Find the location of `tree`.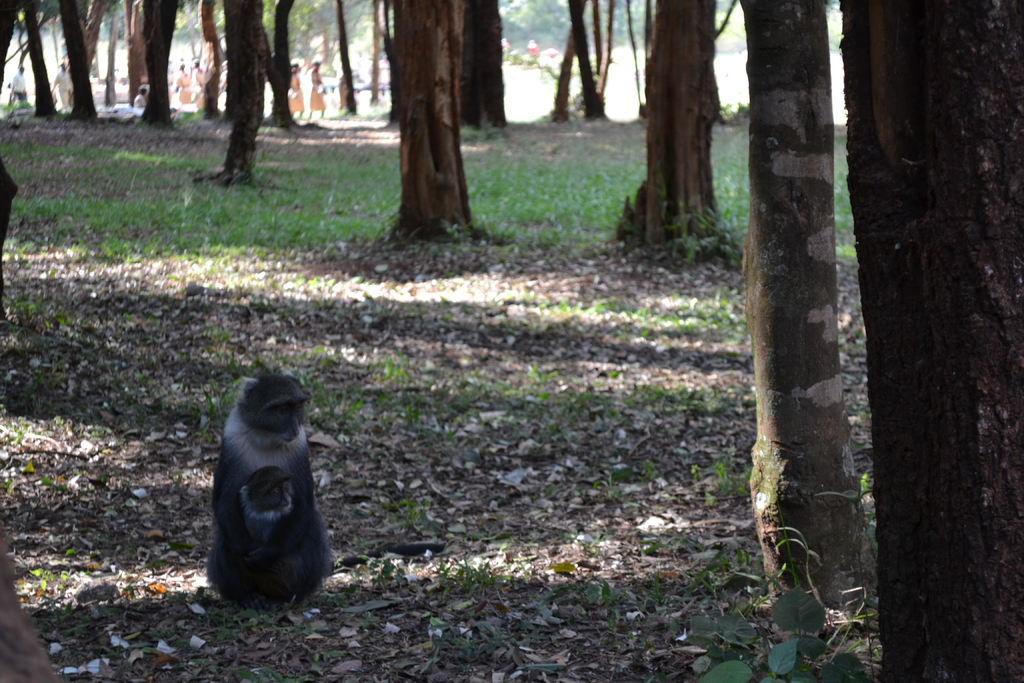
Location: x1=814, y1=0, x2=1023, y2=682.
